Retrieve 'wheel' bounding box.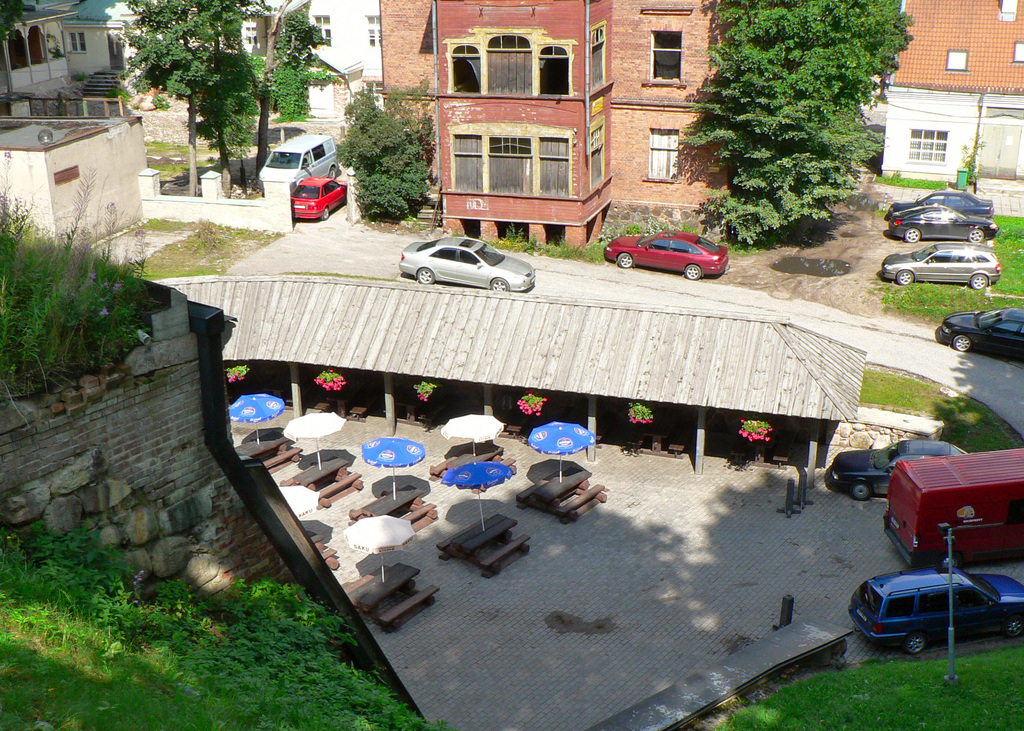
Bounding box: (left=898, top=269, right=916, bottom=287).
